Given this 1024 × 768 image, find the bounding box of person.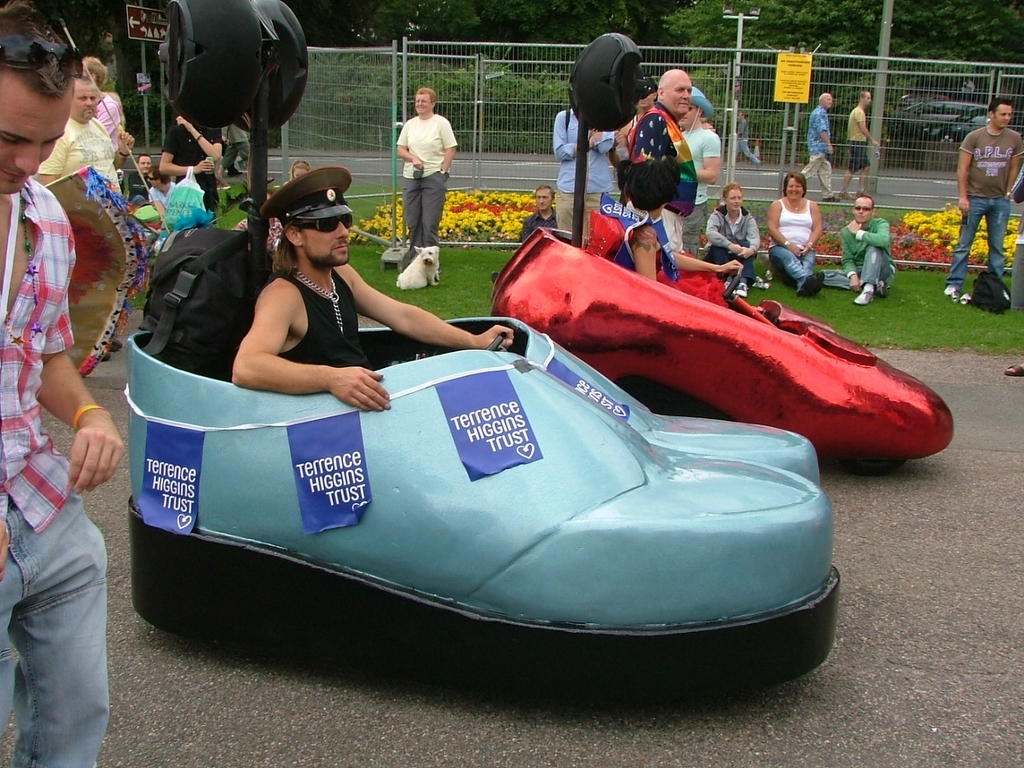
bbox=(765, 172, 824, 296).
